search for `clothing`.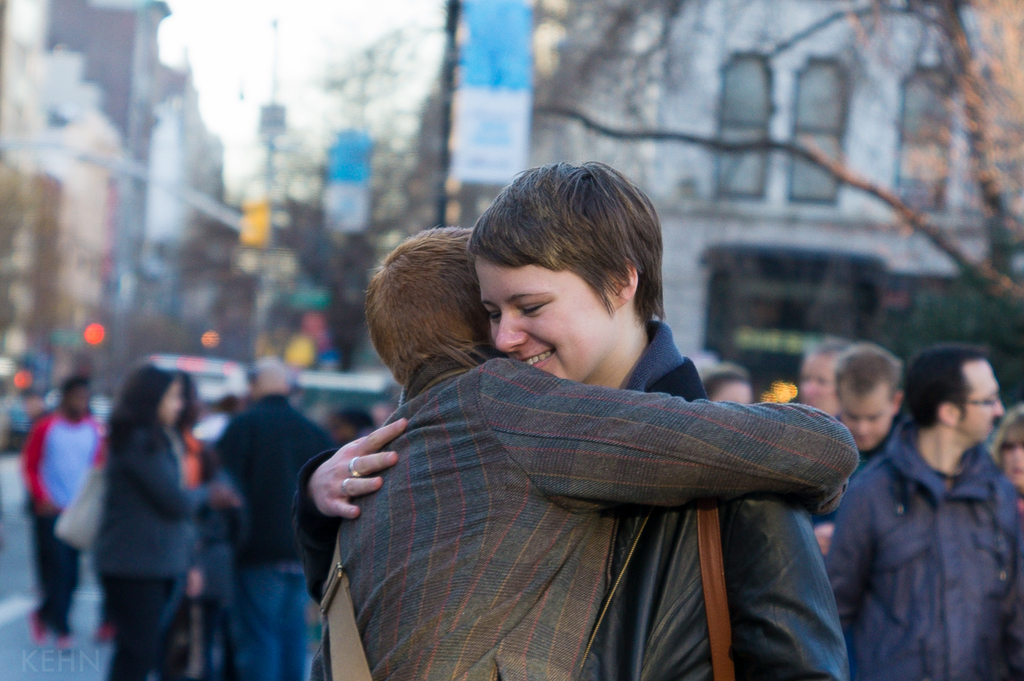
Found at bbox=(27, 403, 100, 616).
